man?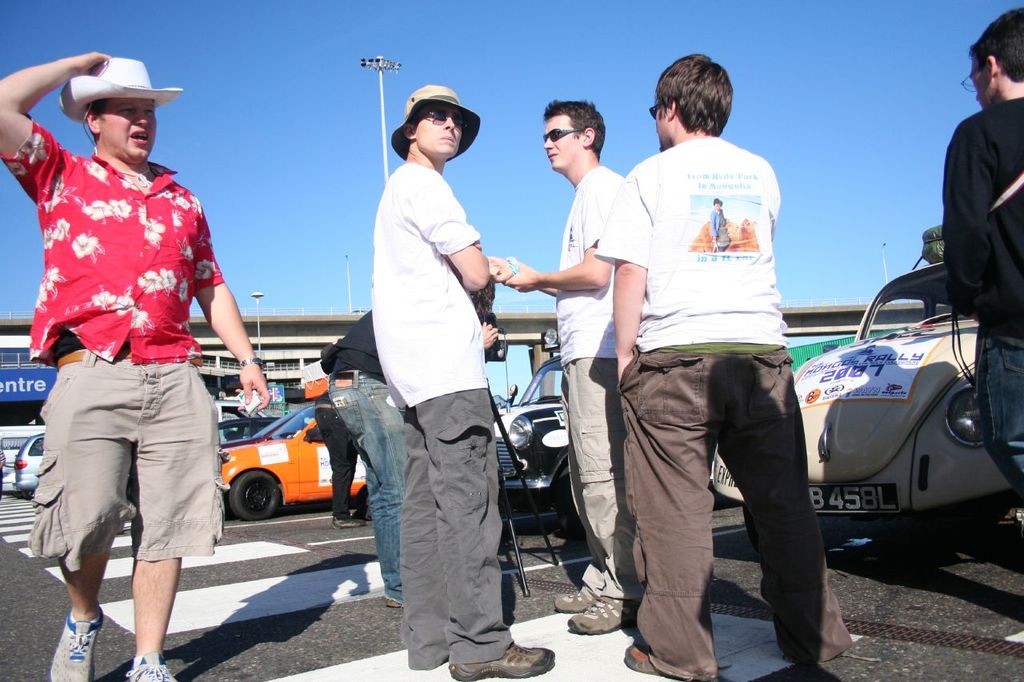
x1=371, y1=82, x2=554, y2=681
